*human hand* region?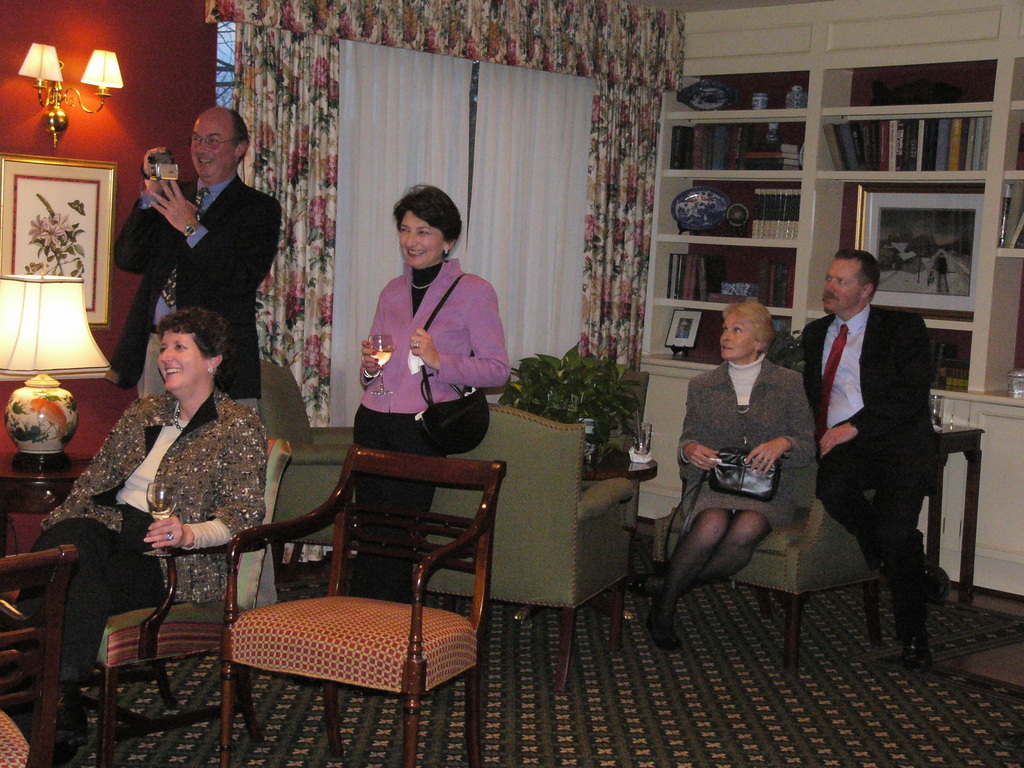
359 338 399 379
